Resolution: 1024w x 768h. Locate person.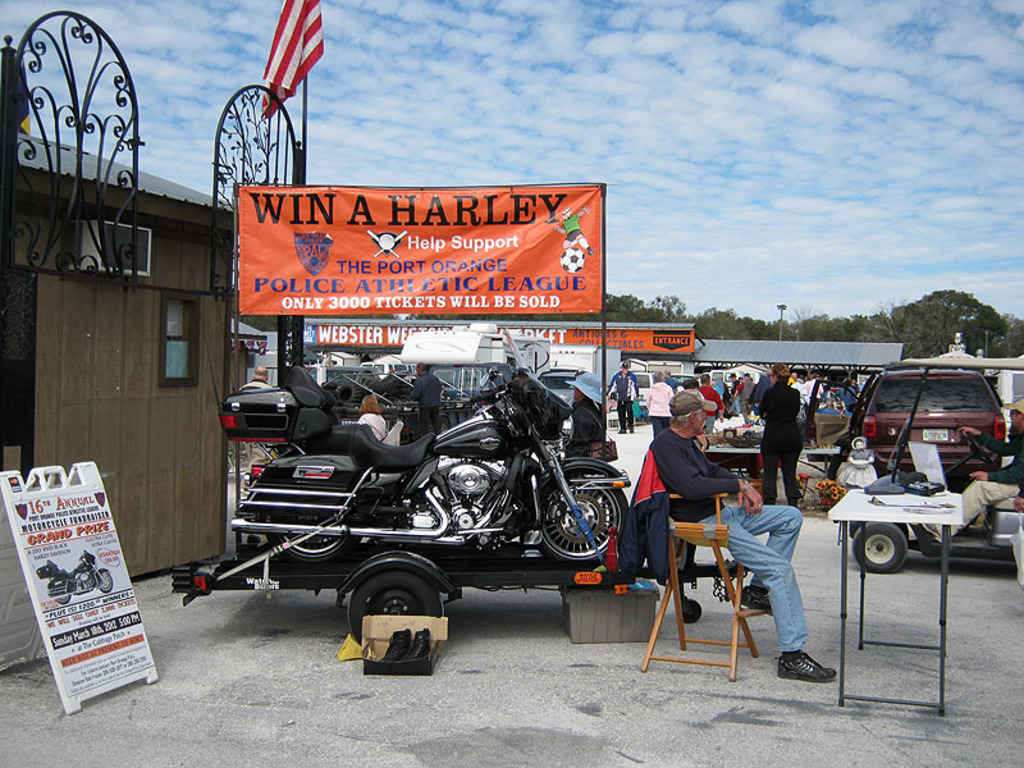
left=649, top=371, right=672, bottom=439.
